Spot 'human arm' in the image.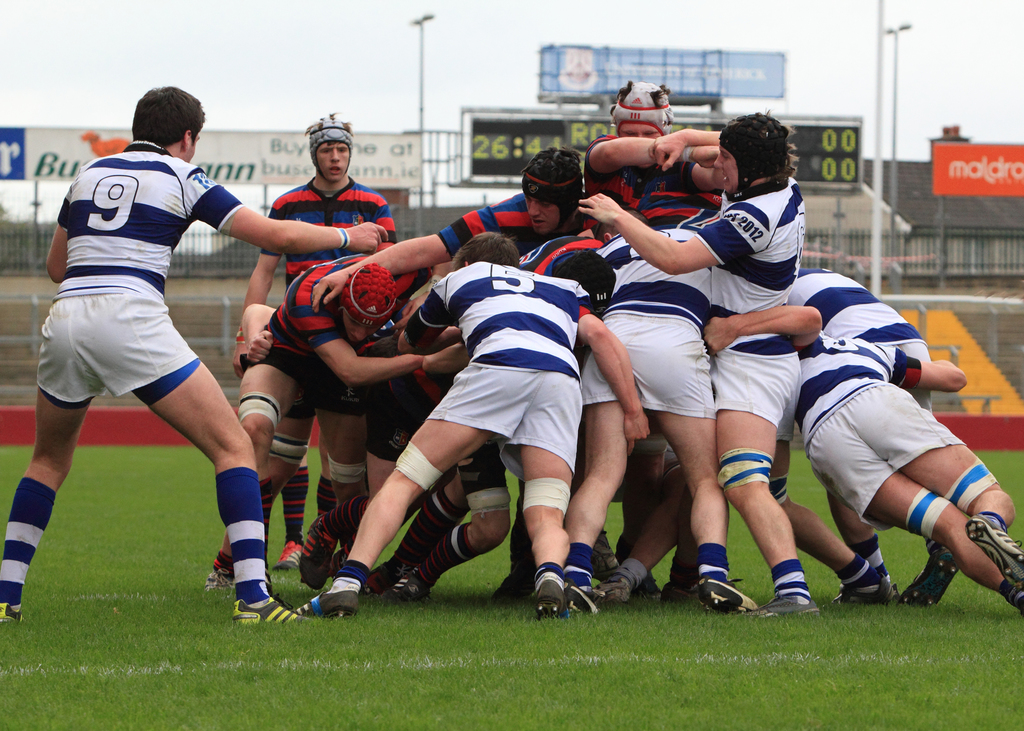
'human arm' found at (47, 191, 70, 284).
